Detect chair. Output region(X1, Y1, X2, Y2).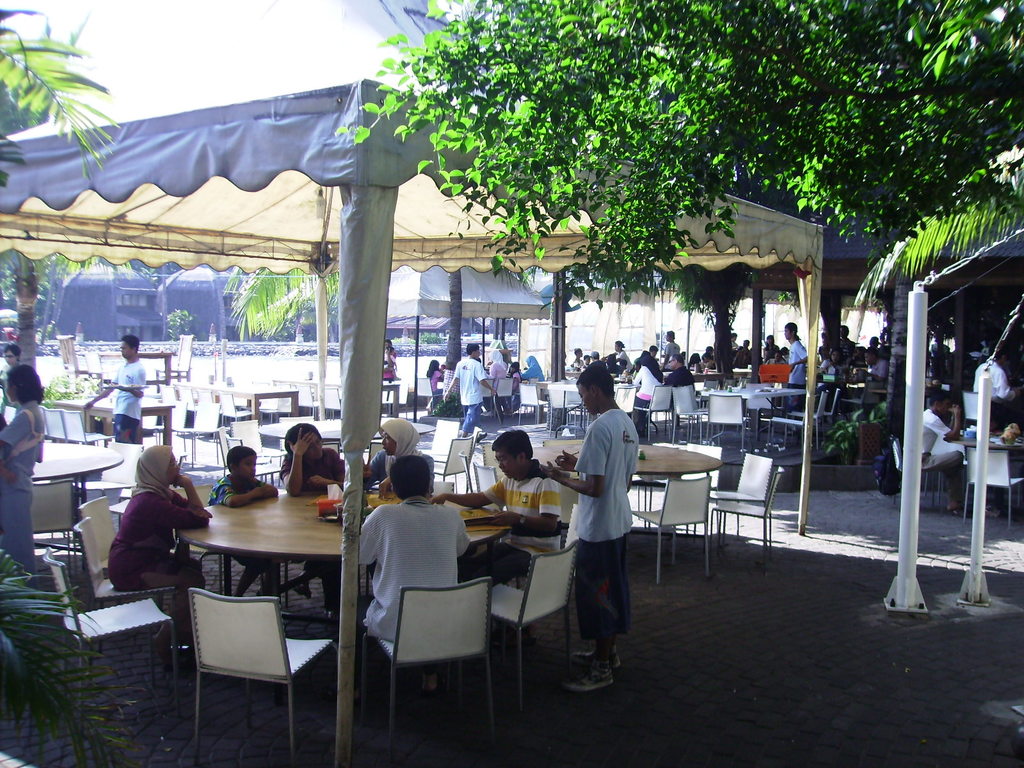
region(102, 442, 148, 500).
